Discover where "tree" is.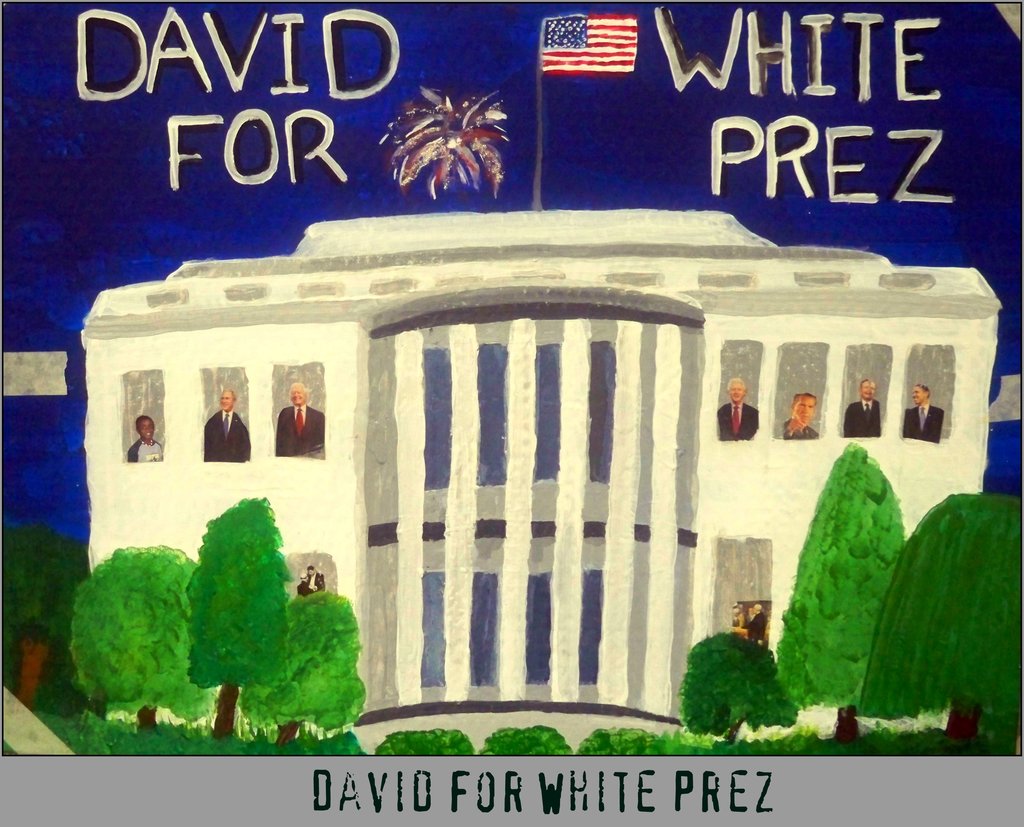
Discovered at 668,629,796,771.
